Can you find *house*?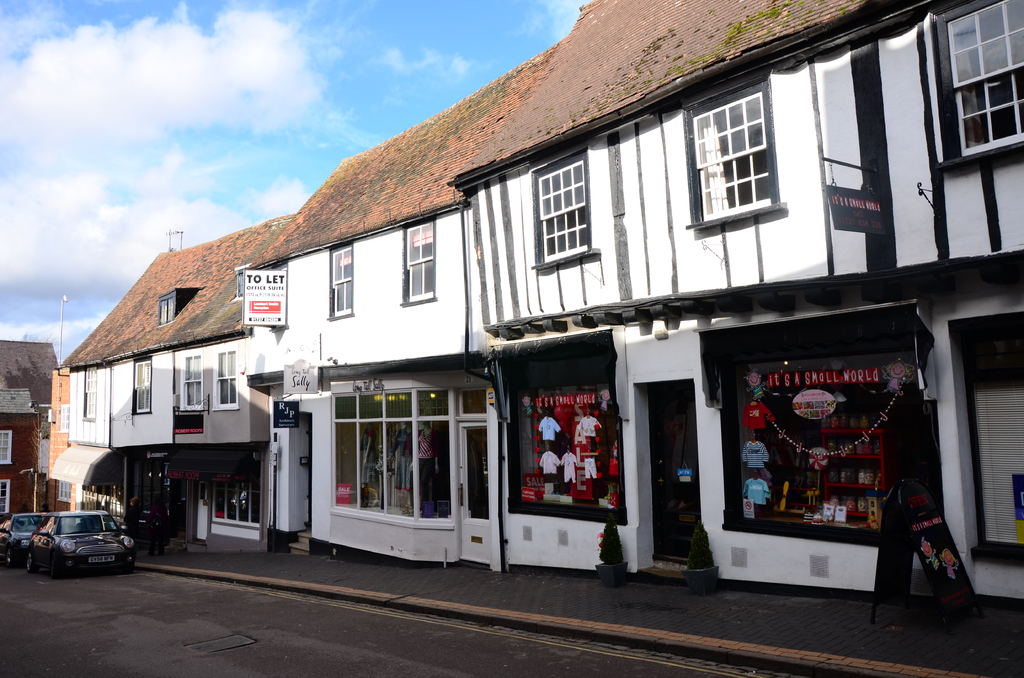
Yes, bounding box: bbox=(0, 343, 58, 524).
